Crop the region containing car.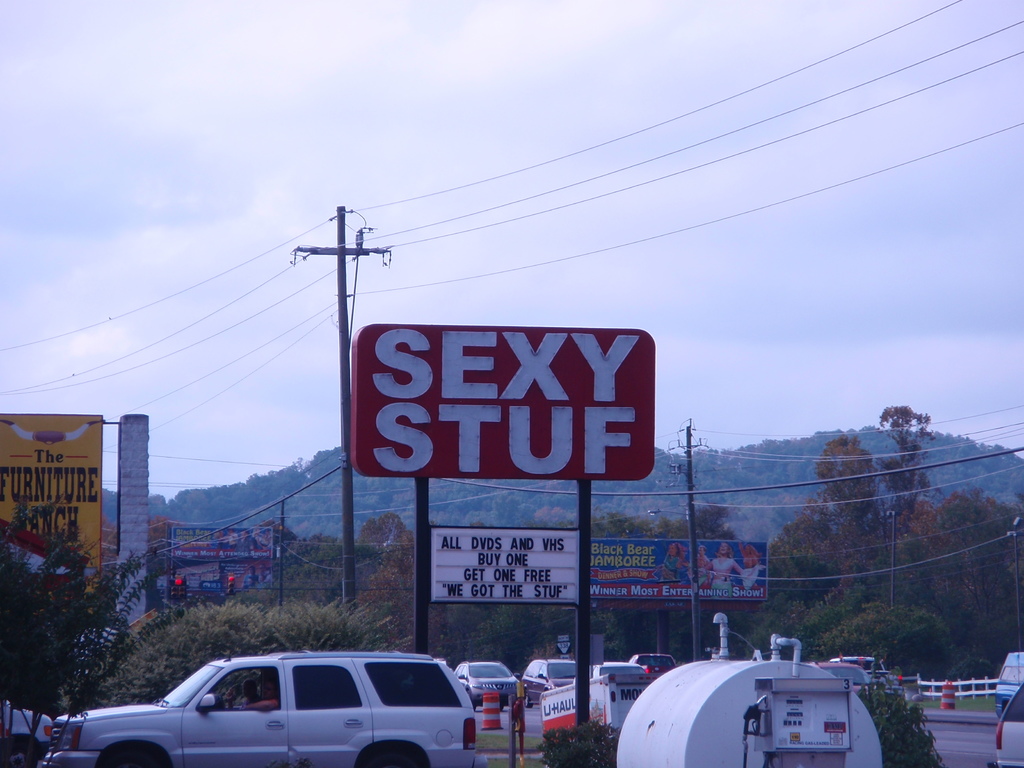
Crop region: crop(520, 657, 584, 708).
